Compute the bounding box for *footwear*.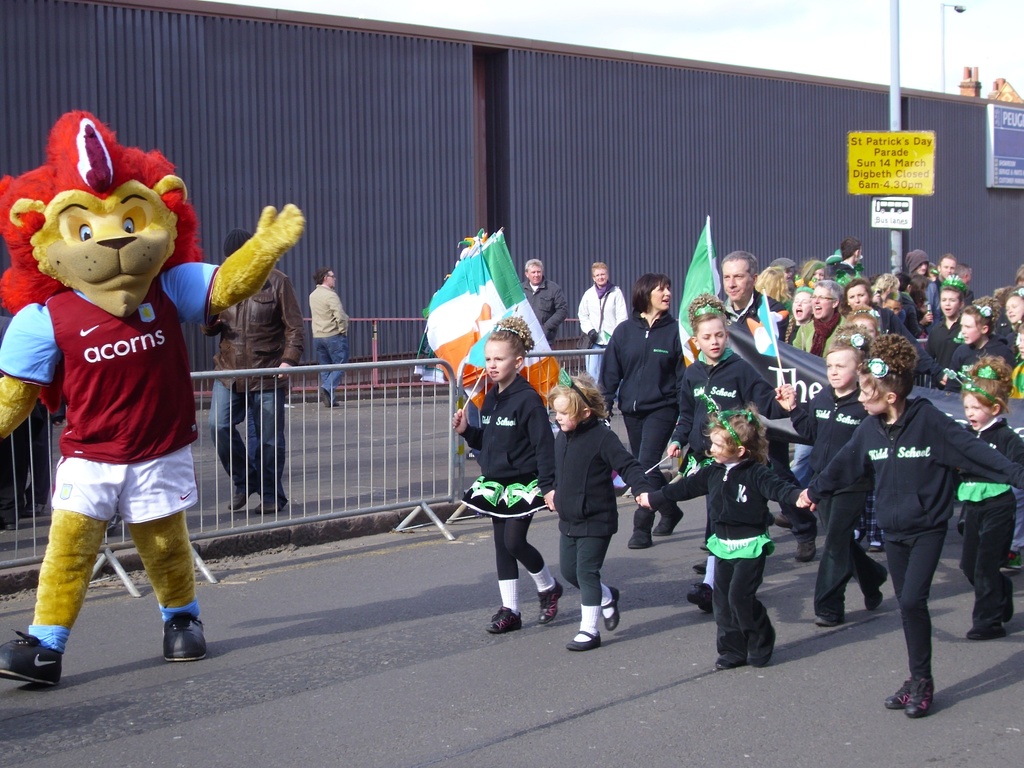
695,562,708,575.
